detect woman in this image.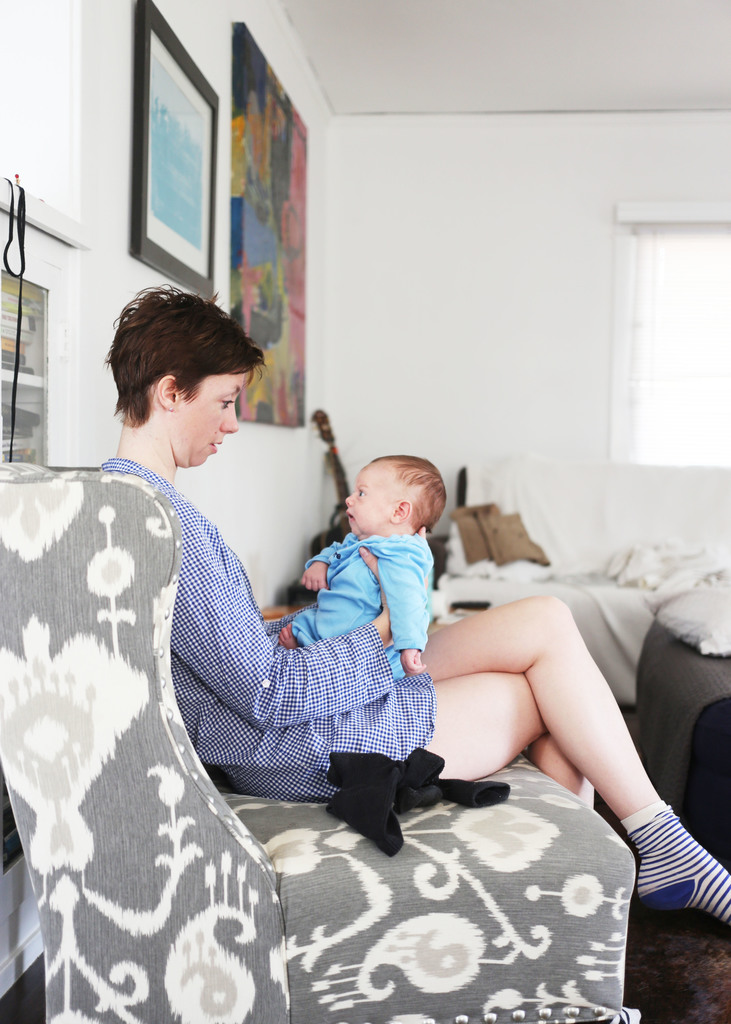
Detection: <bbox>90, 281, 730, 925</bbox>.
